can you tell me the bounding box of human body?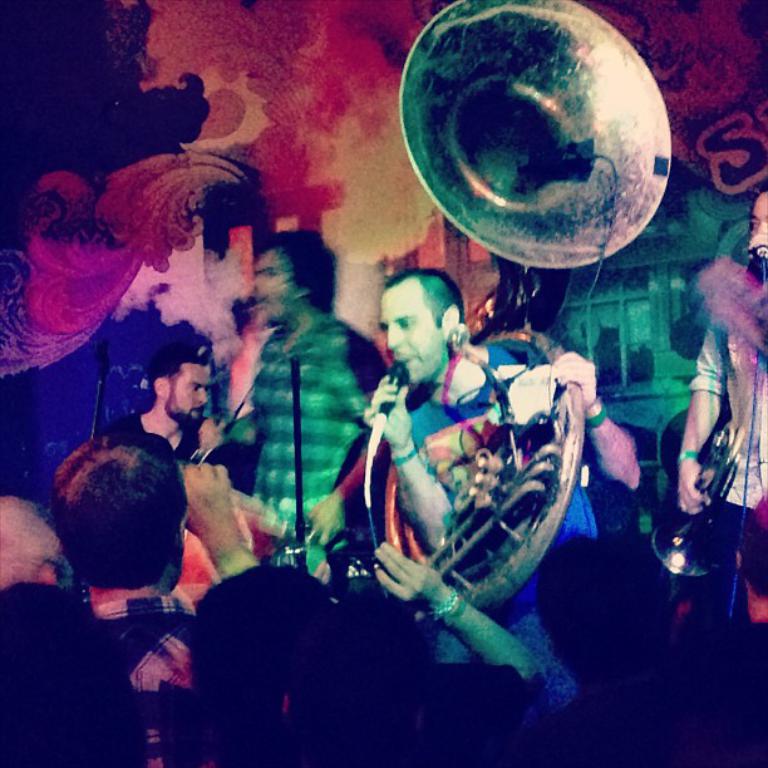
Rect(211, 329, 387, 563).
